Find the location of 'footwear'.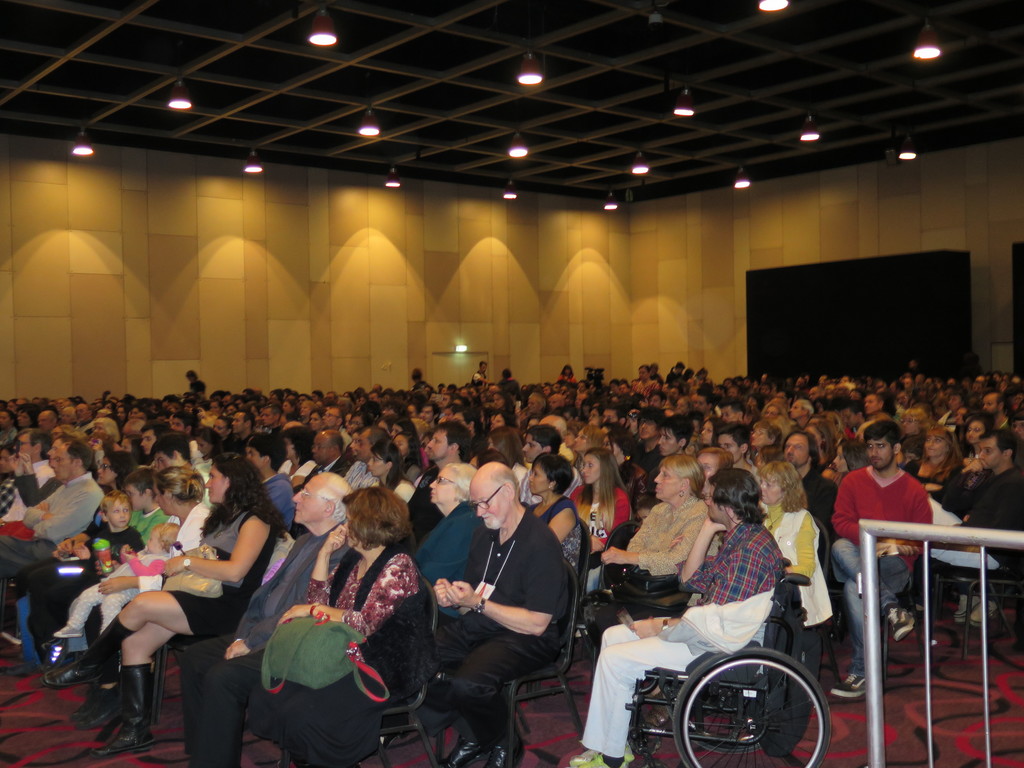
Location: box=[474, 729, 525, 767].
